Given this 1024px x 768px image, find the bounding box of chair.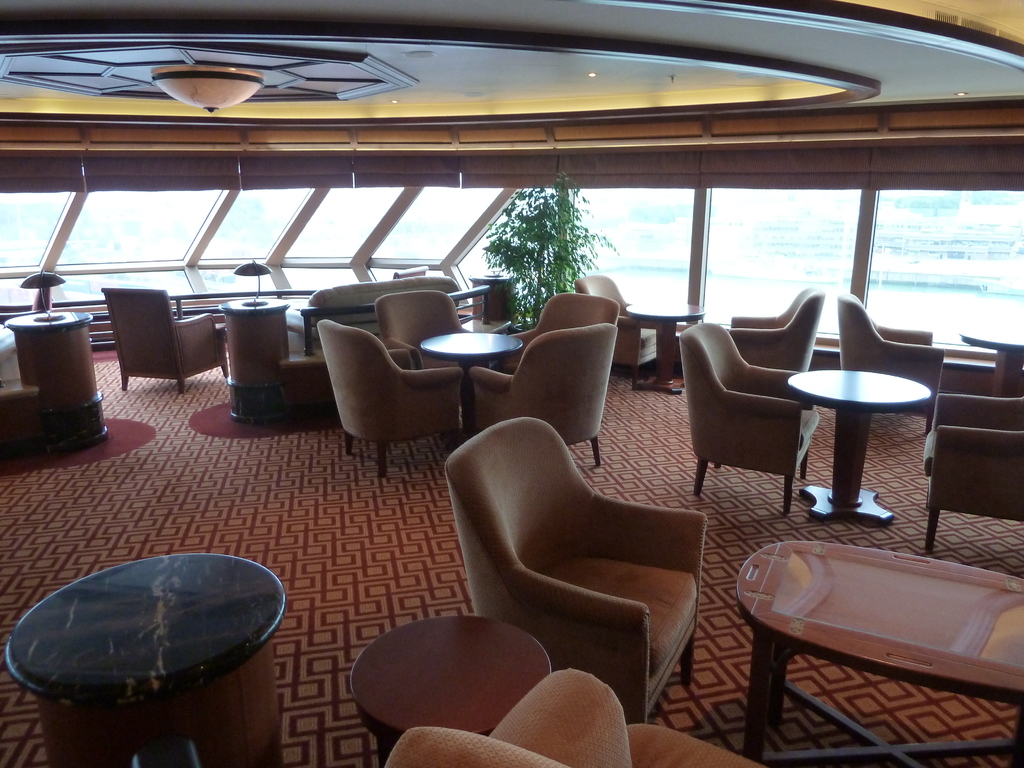
322,310,461,475.
